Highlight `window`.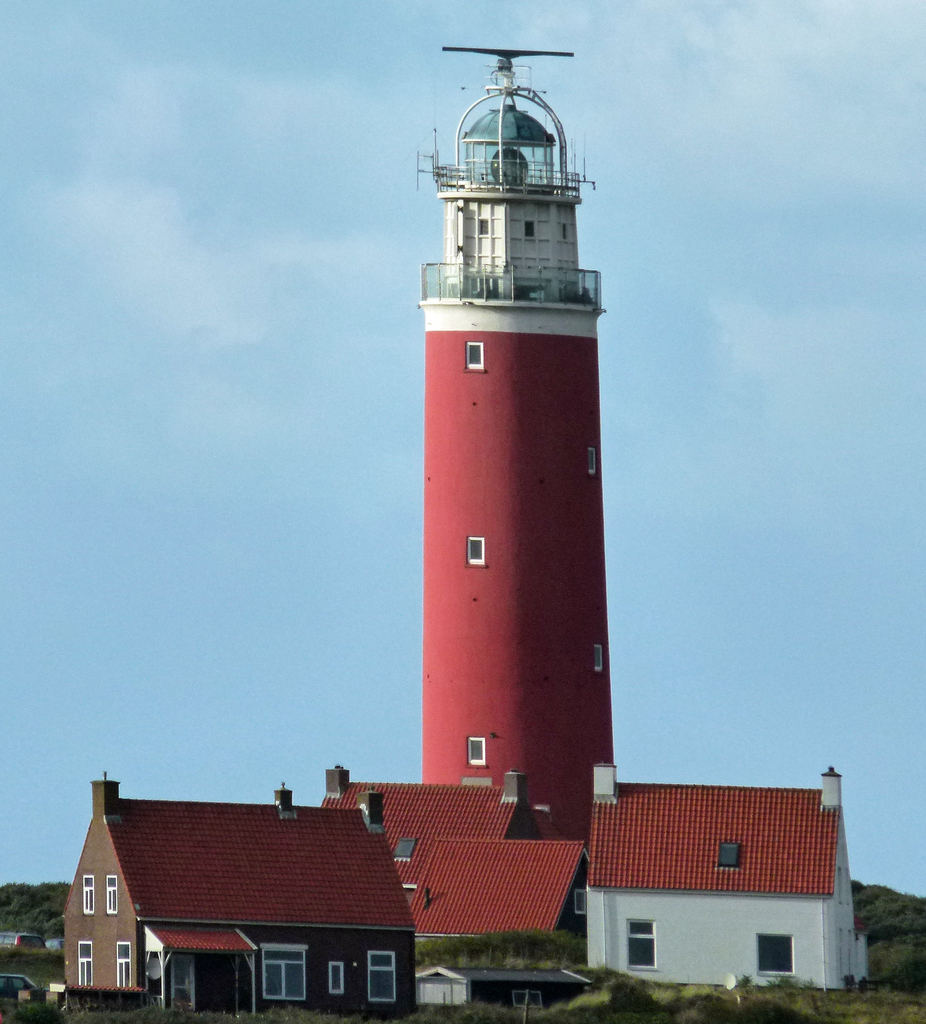
Highlighted region: select_region(756, 931, 793, 975).
